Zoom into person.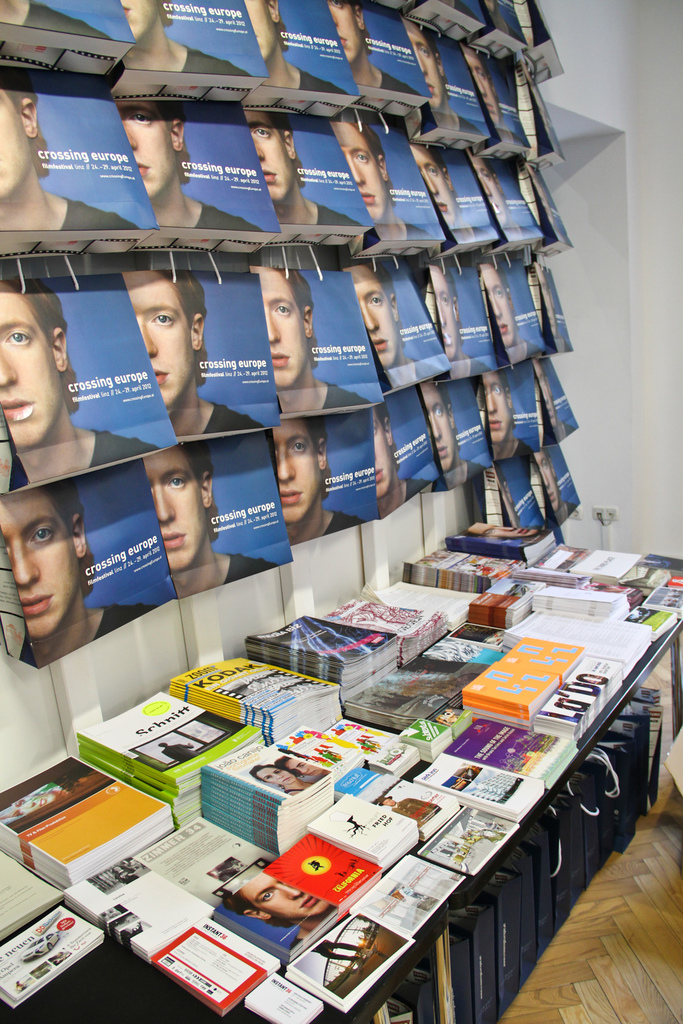
Zoom target: bbox=(466, 148, 531, 246).
